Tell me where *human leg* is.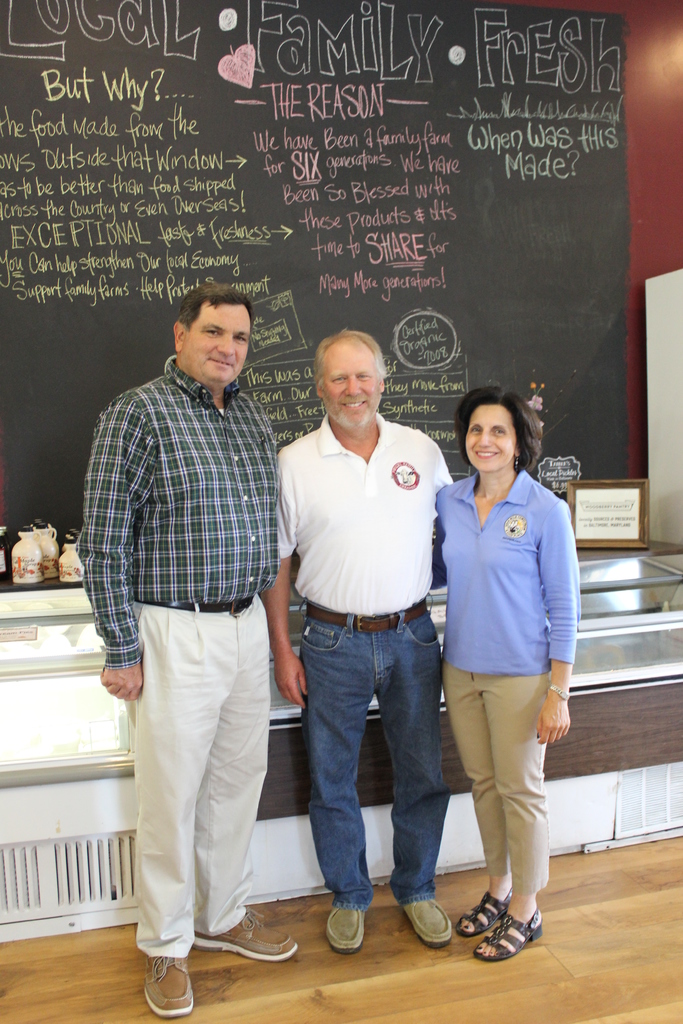
*human leg* is at [left=196, top=602, right=292, bottom=972].
